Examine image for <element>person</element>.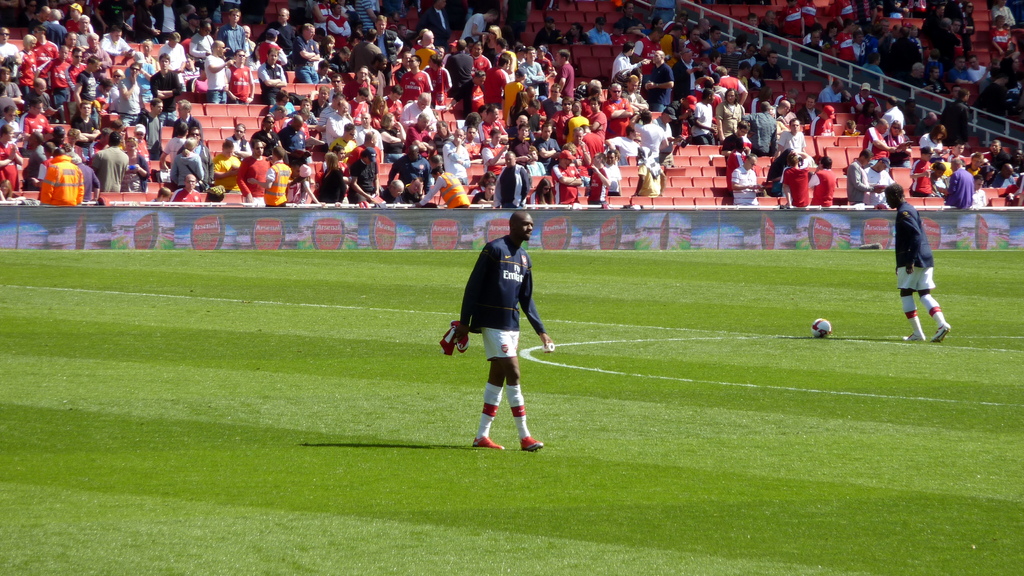
Examination result: box(389, 146, 431, 197).
